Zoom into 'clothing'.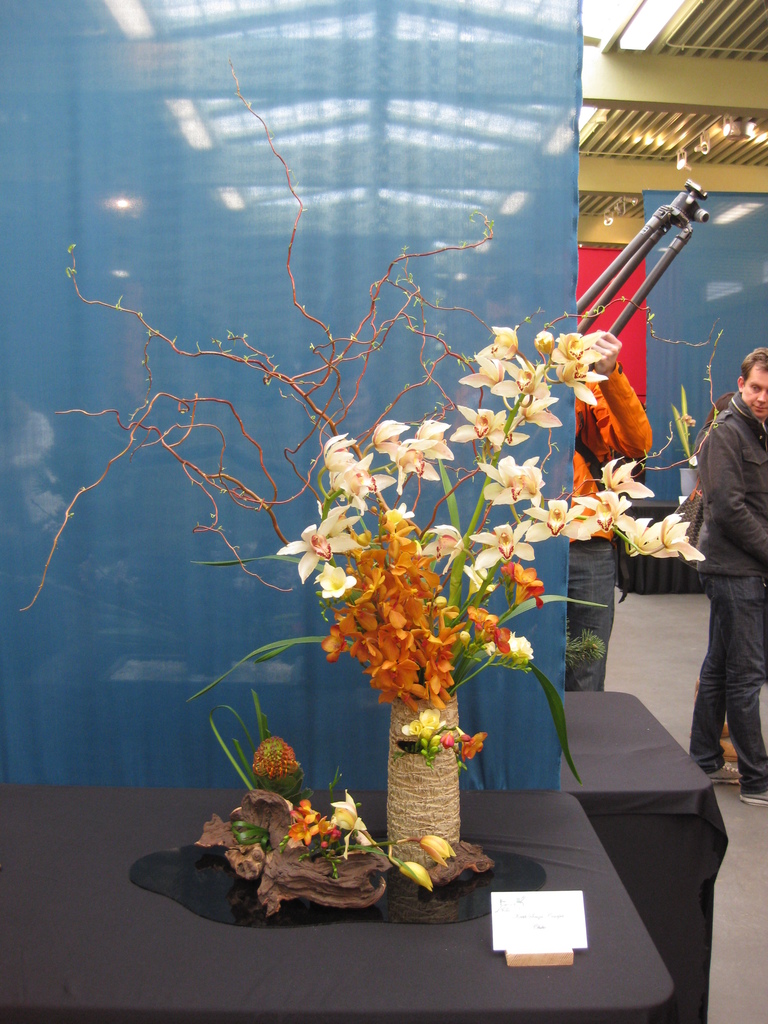
Zoom target: 543:363:644:705.
